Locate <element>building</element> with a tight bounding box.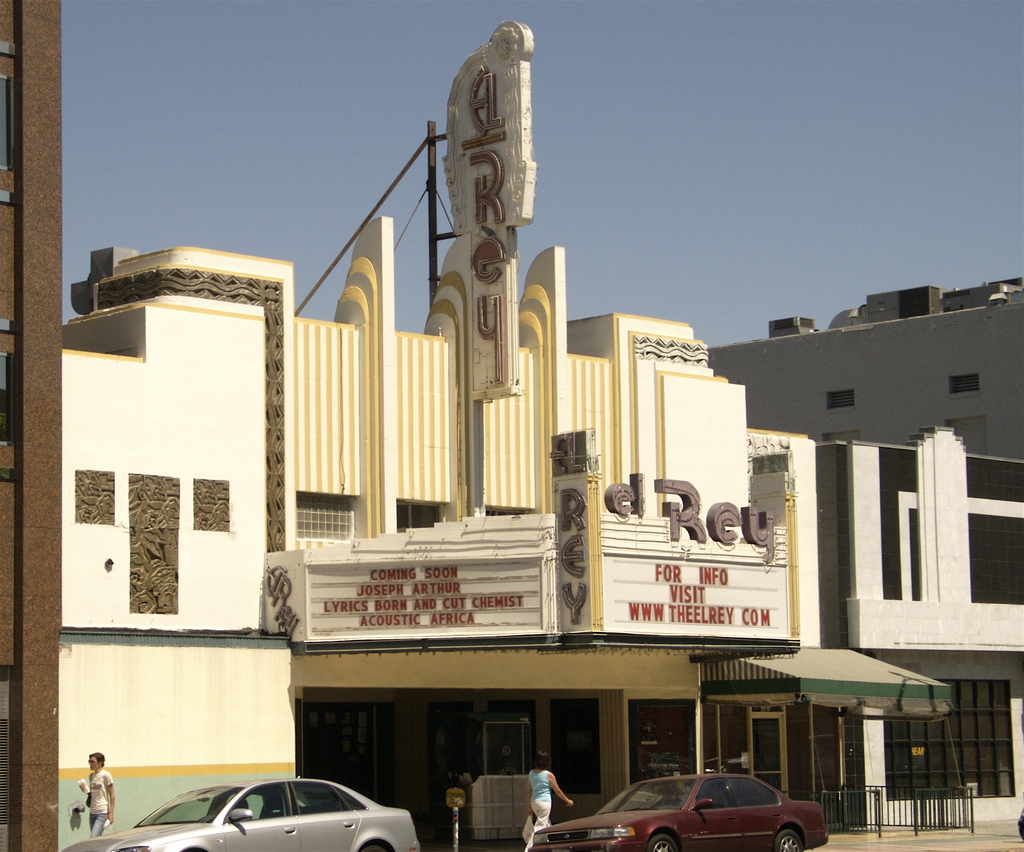
0,0,61,851.
